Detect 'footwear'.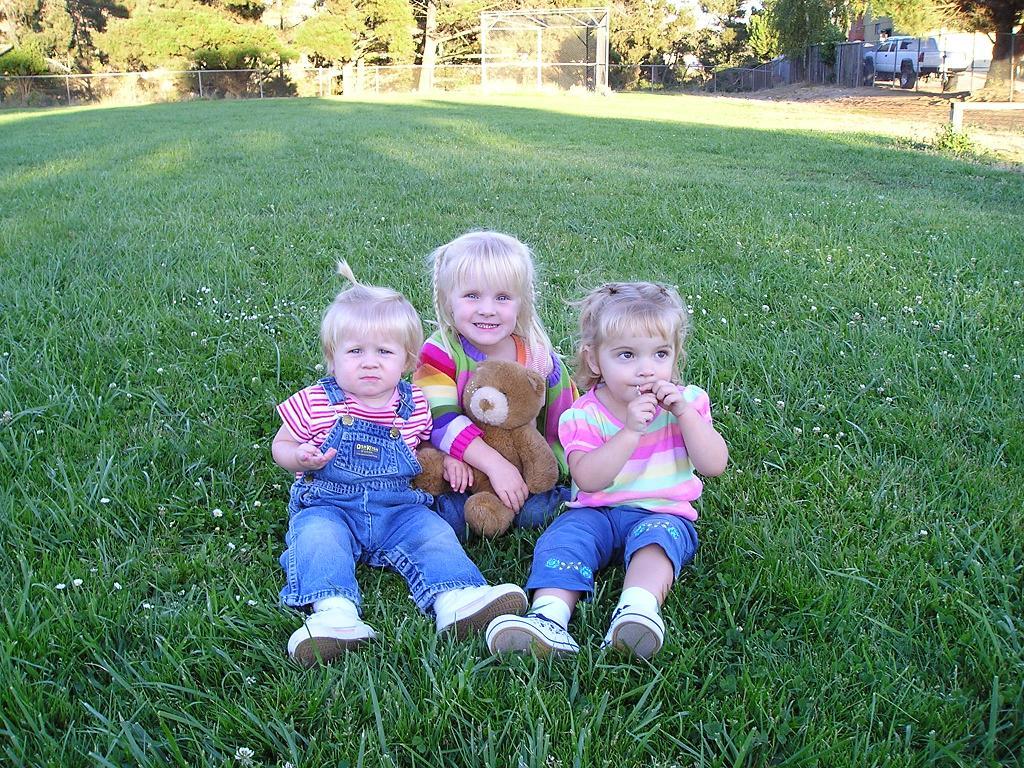
Detected at crop(483, 614, 577, 659).
